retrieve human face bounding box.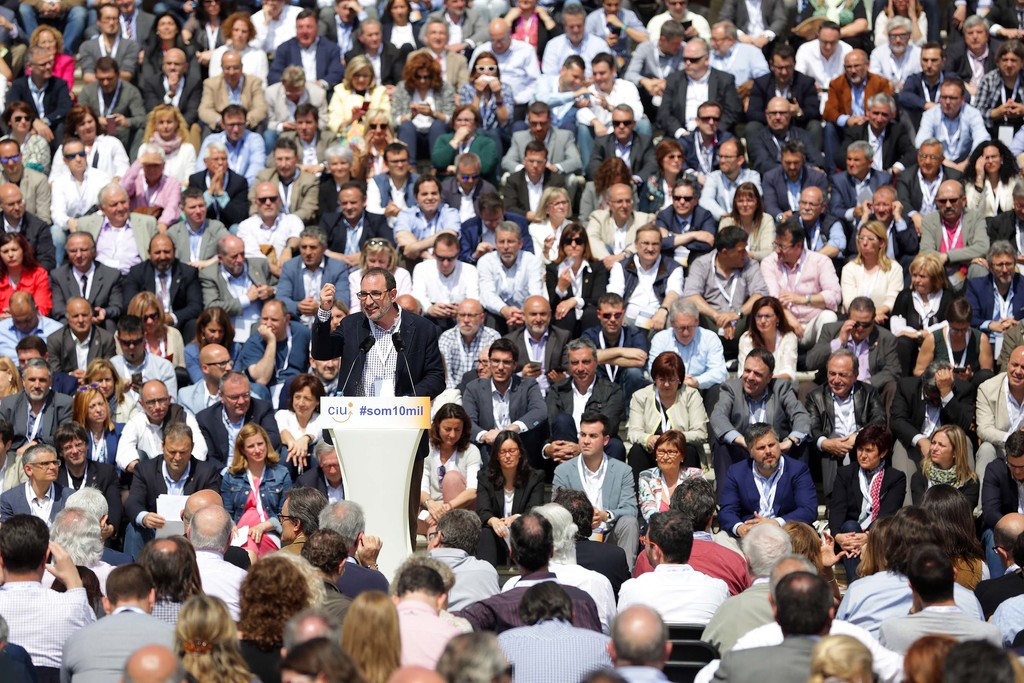
Bounding box: l=297, t=113, r=316, b=140.
